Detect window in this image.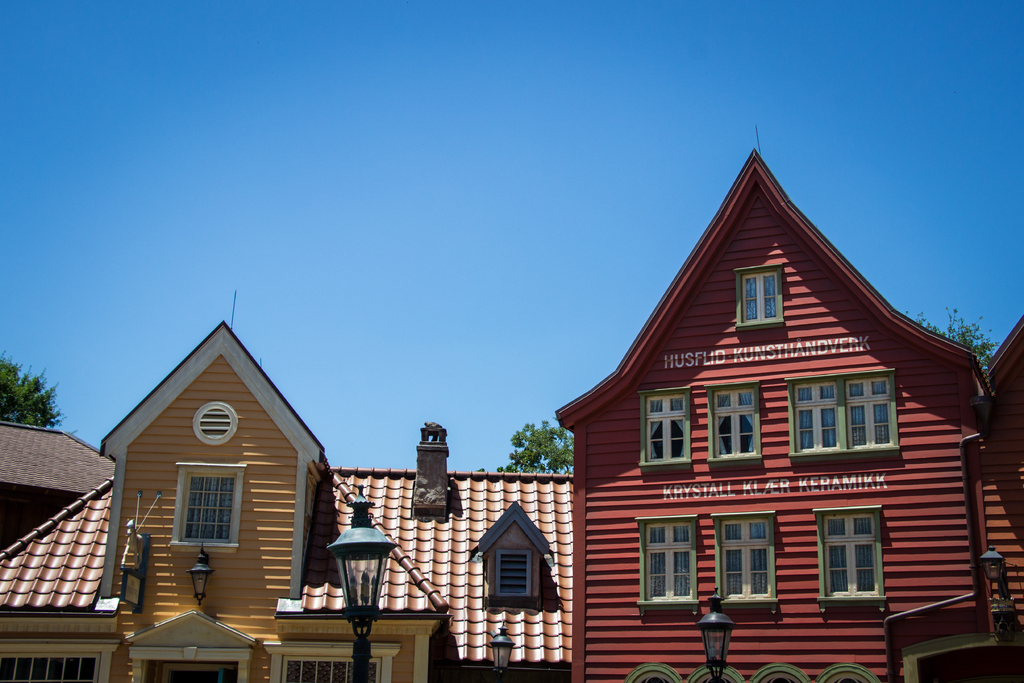
Detection: 713, 504, 779, 616.
